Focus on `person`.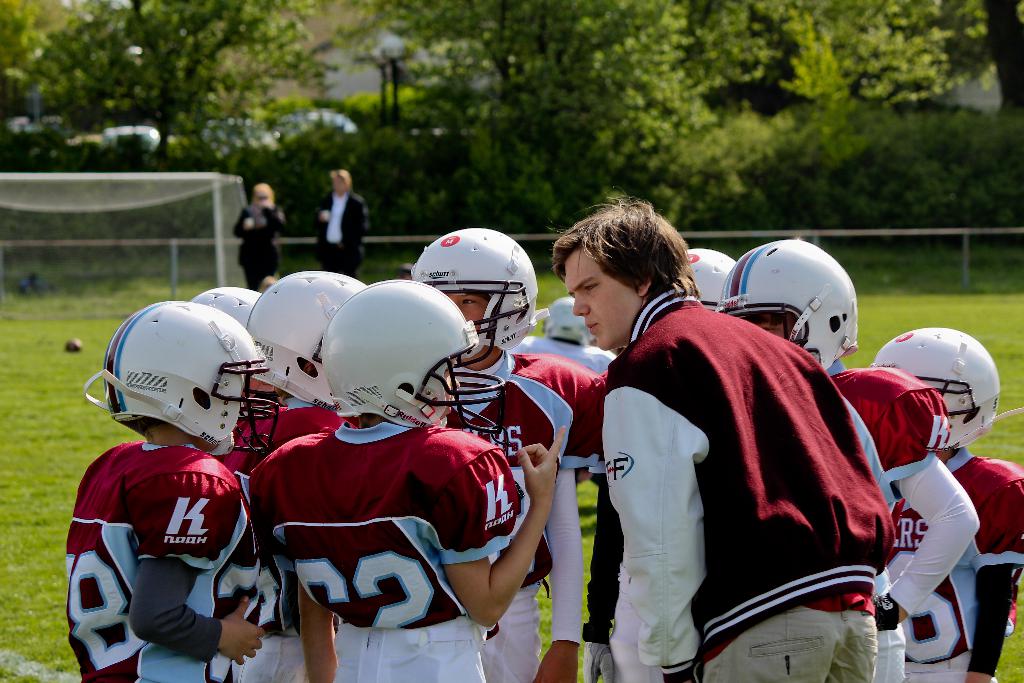
Focused at (316,168,371,279).
